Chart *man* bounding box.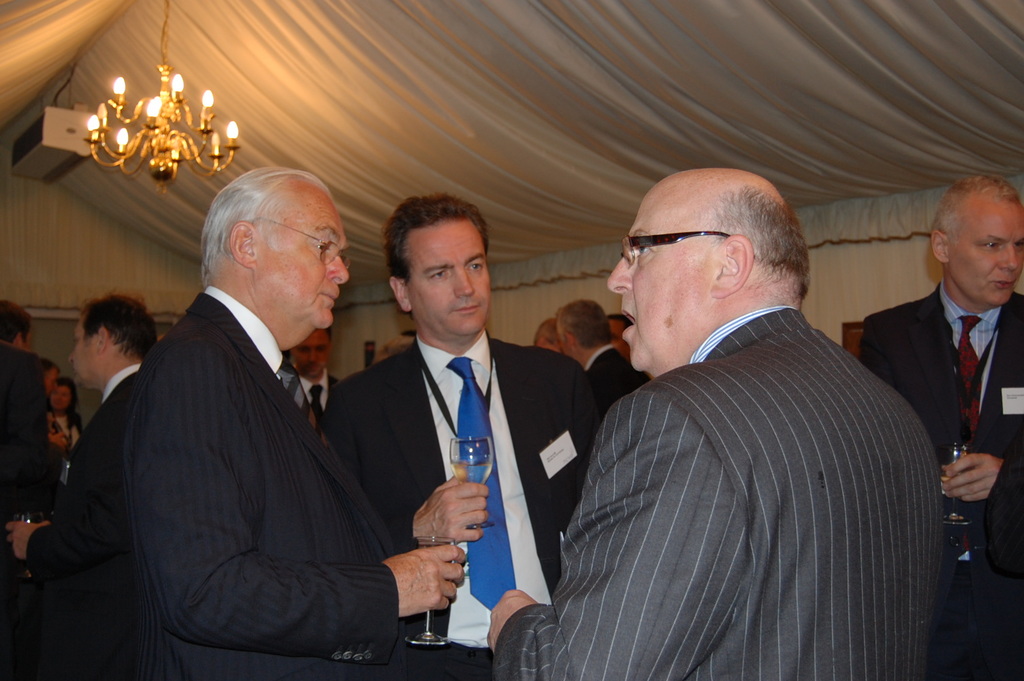
Charted: <region>0, 301, 26, 349</region>.
